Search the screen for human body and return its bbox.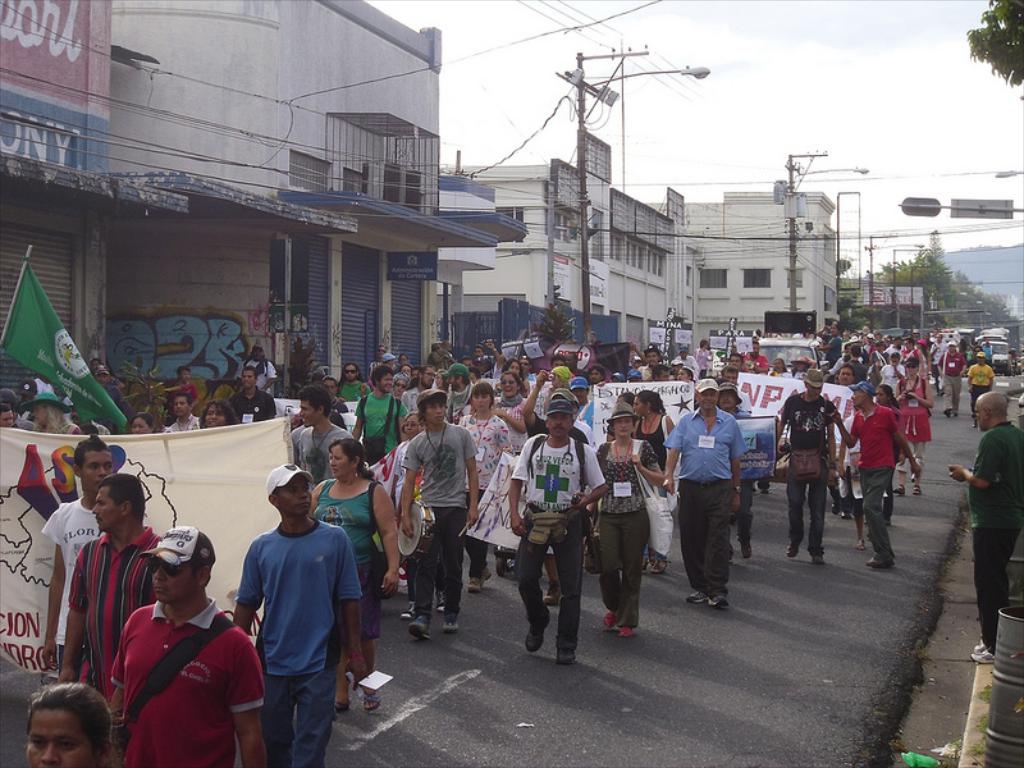
Found: l=941, t=342, r=963, b=413.
